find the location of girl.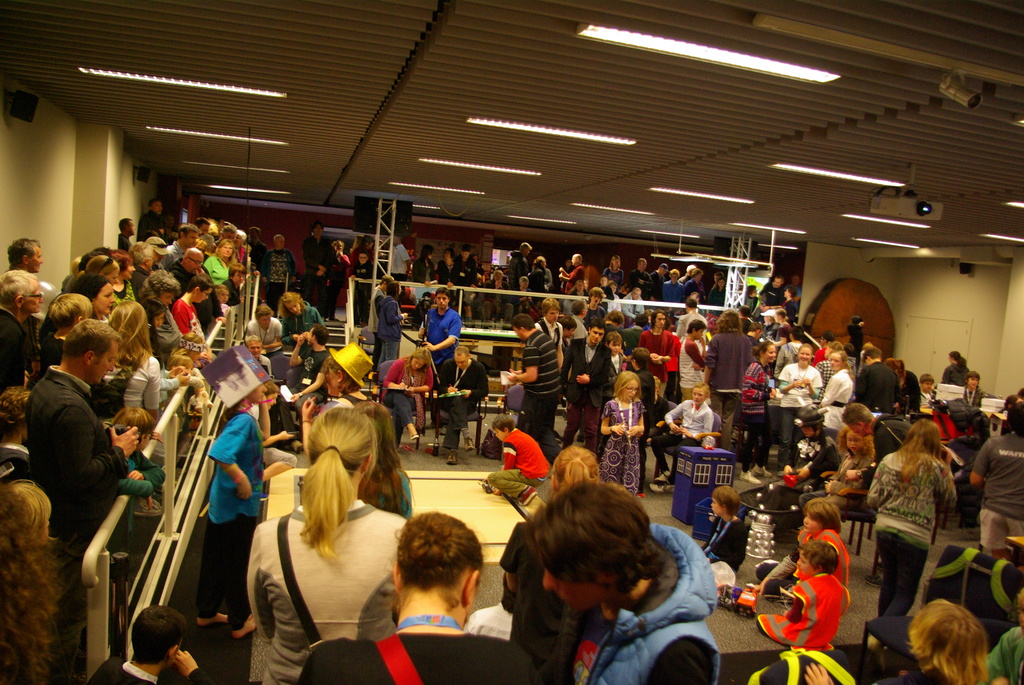
Location: (941, 352, 979, 402).
